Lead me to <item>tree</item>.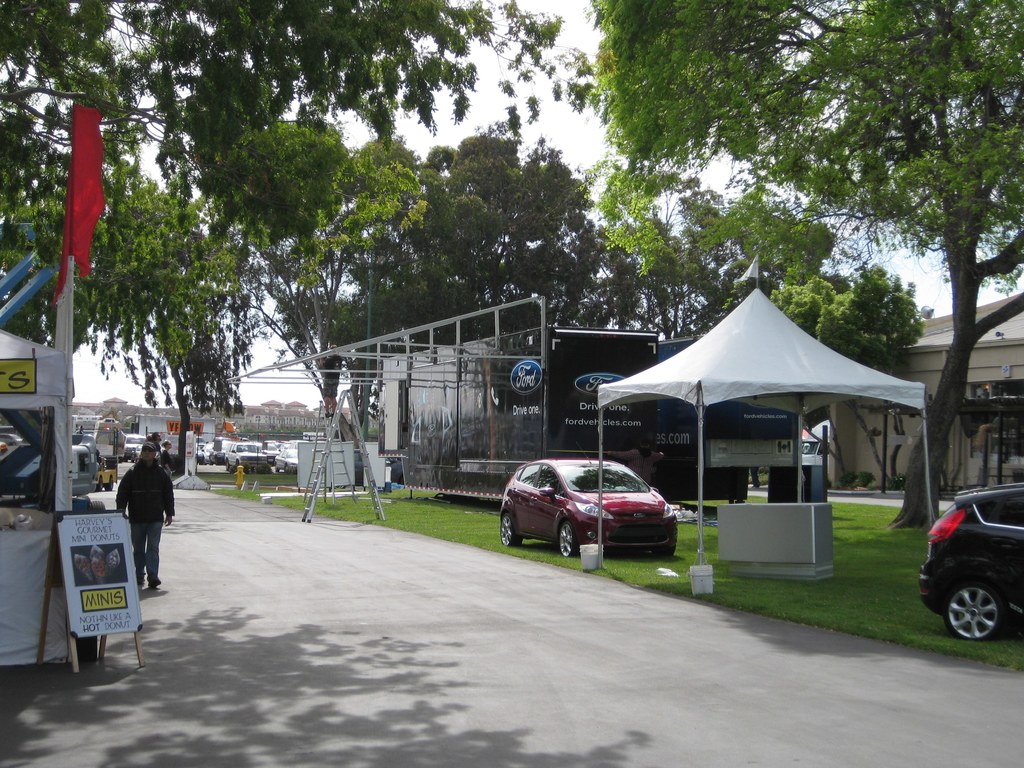
Lead to (left=773, top=222, right=935, bottom=423).
